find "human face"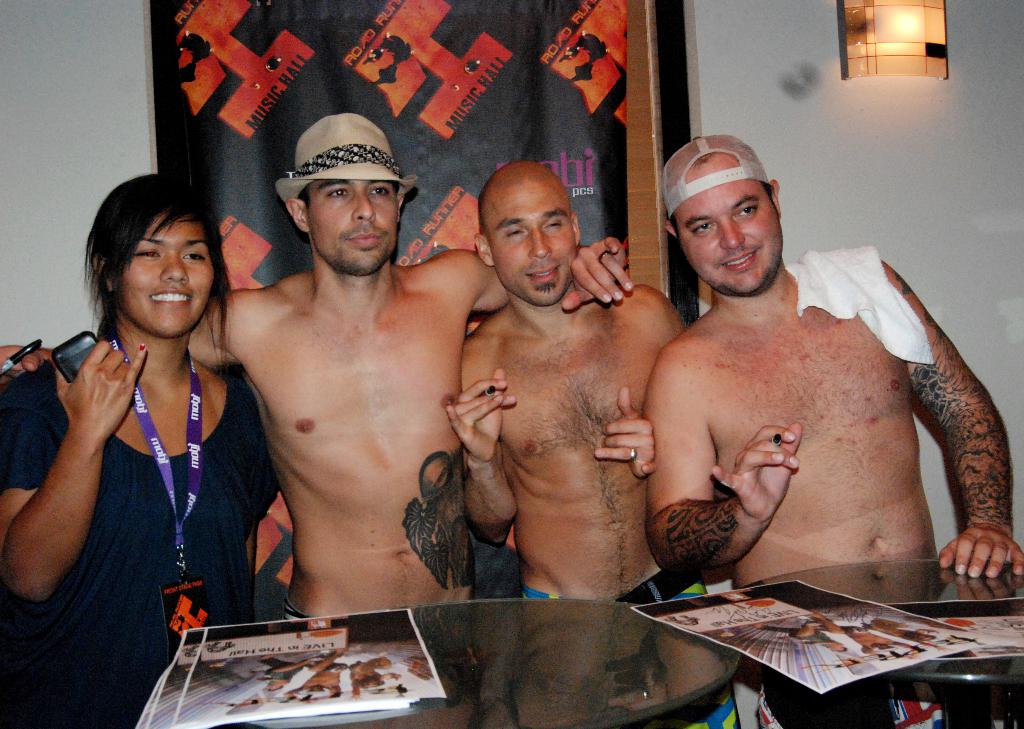
rect(487, 188, 577, 305)
